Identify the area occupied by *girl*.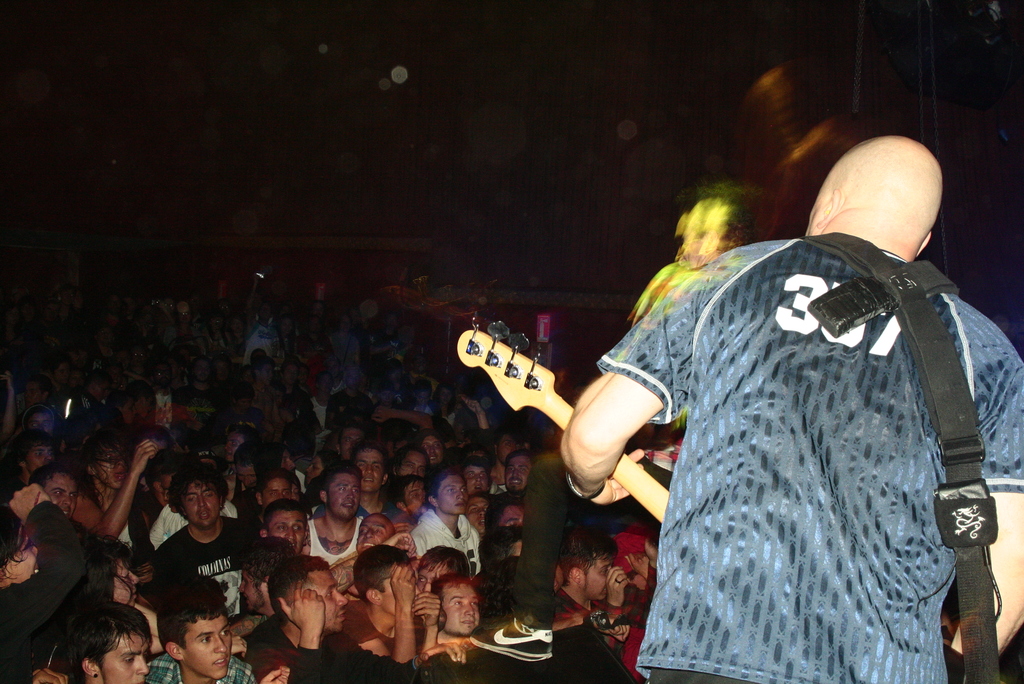
Area: box(0, 485, 97, 683).
